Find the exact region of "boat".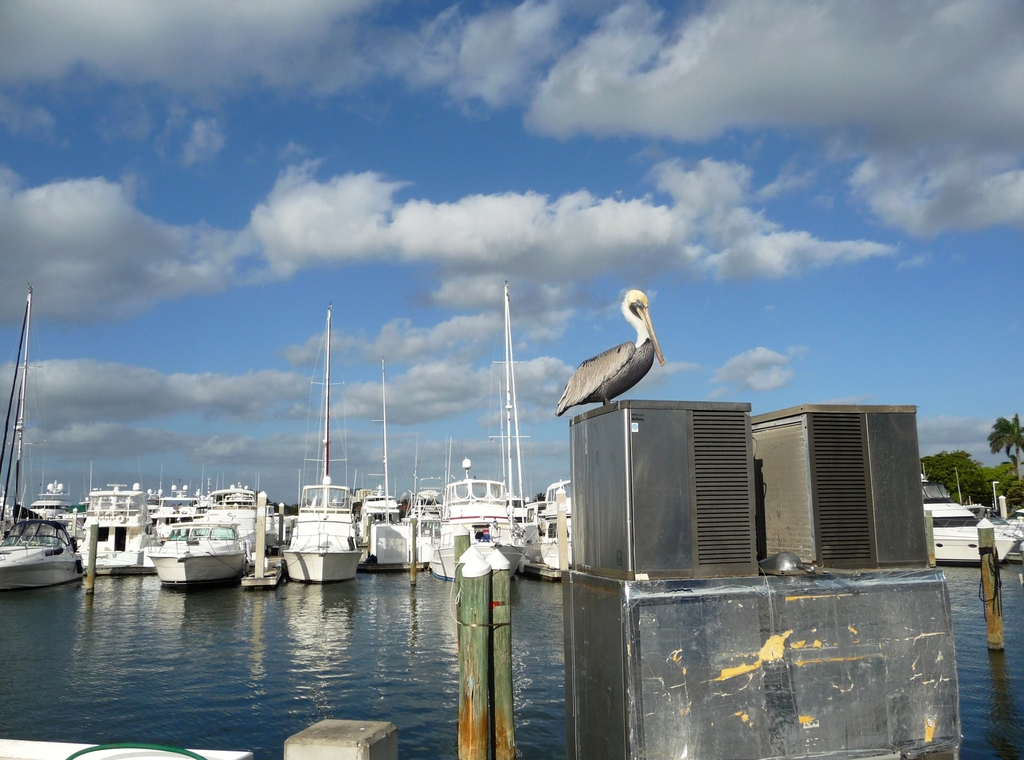
Exact region: 204,483,297,552.
